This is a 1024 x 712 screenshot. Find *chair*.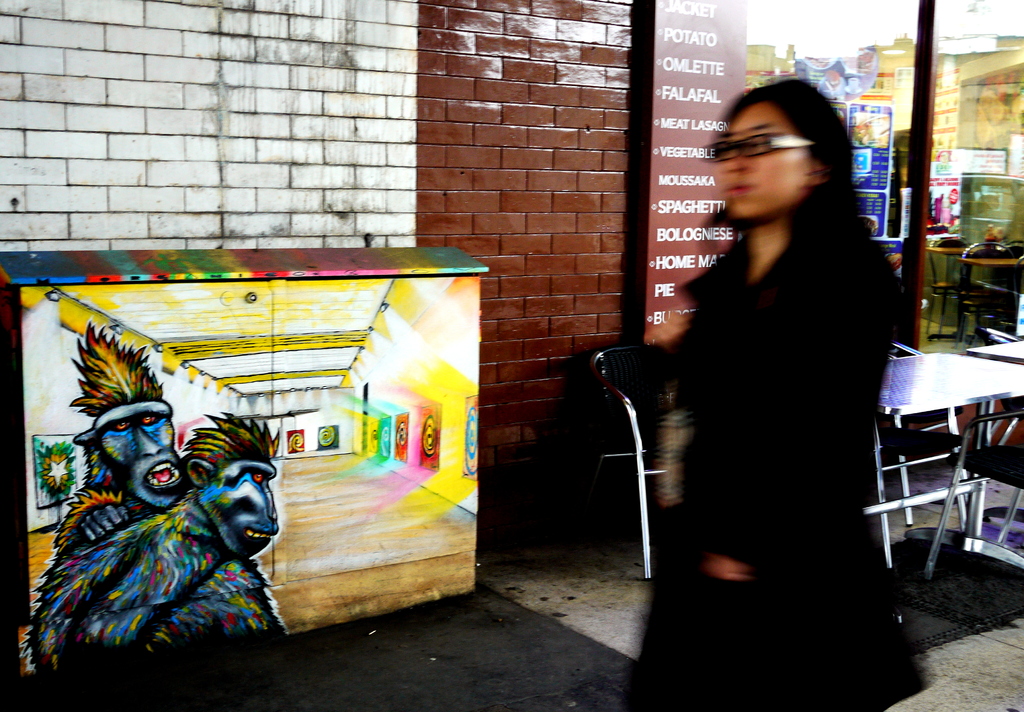
Bounding box: select_region(595, 345, 680, 577).
